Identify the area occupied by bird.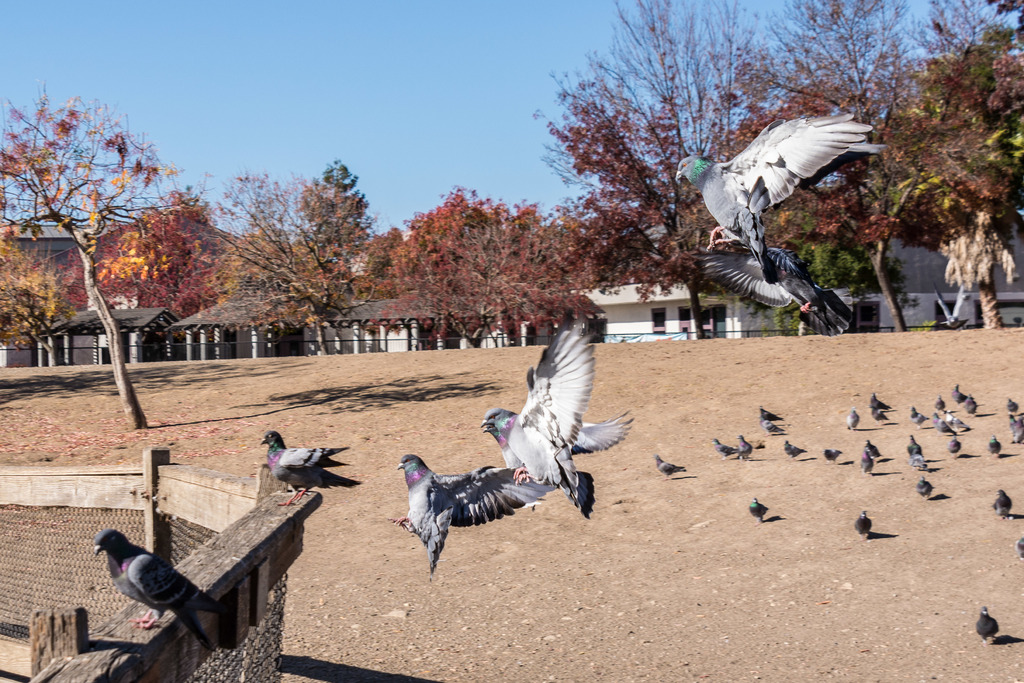
Area: (700, 238, 863, 340).
